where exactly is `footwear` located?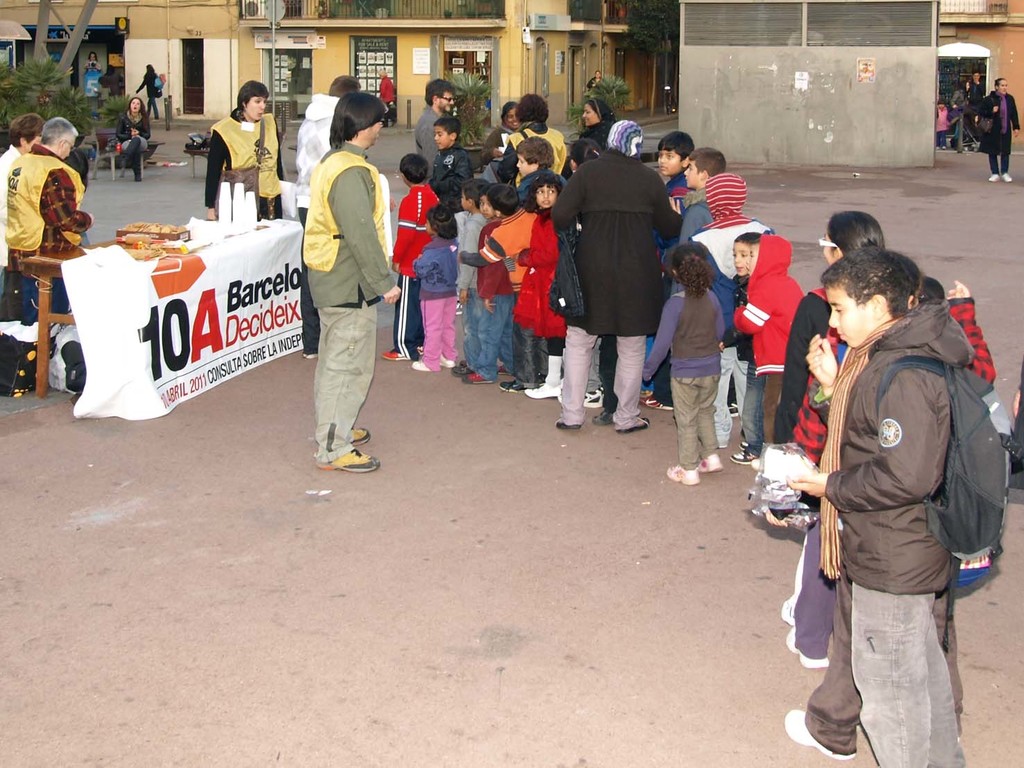
Its bounding box is x1=498 y1=376 x2=534 y2=392.
